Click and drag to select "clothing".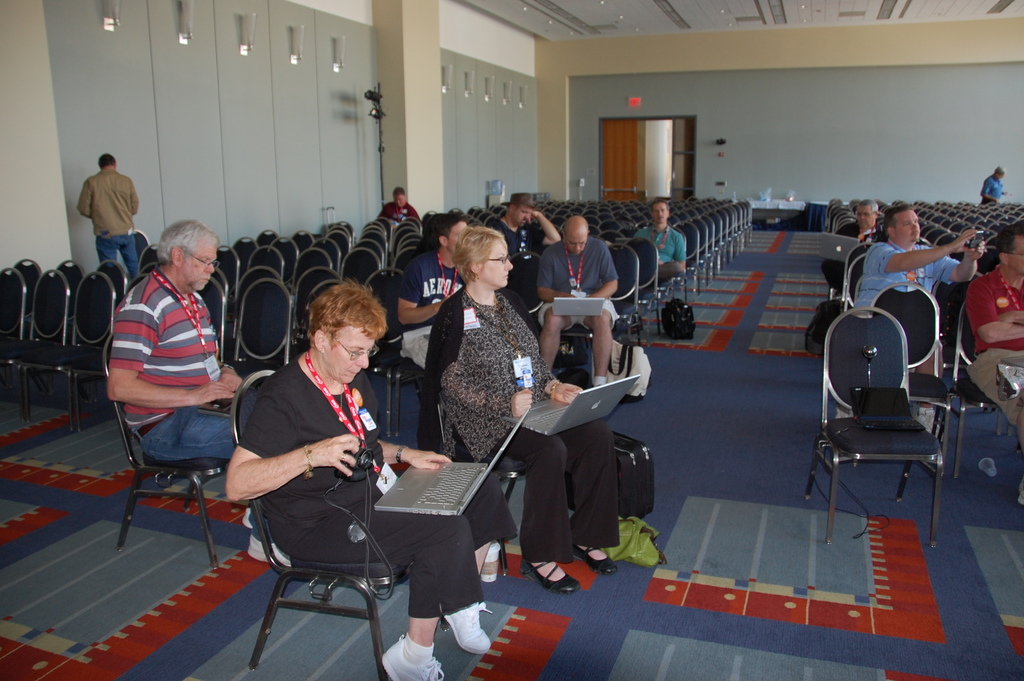
Selection: (977, 172, 1004, 205).
